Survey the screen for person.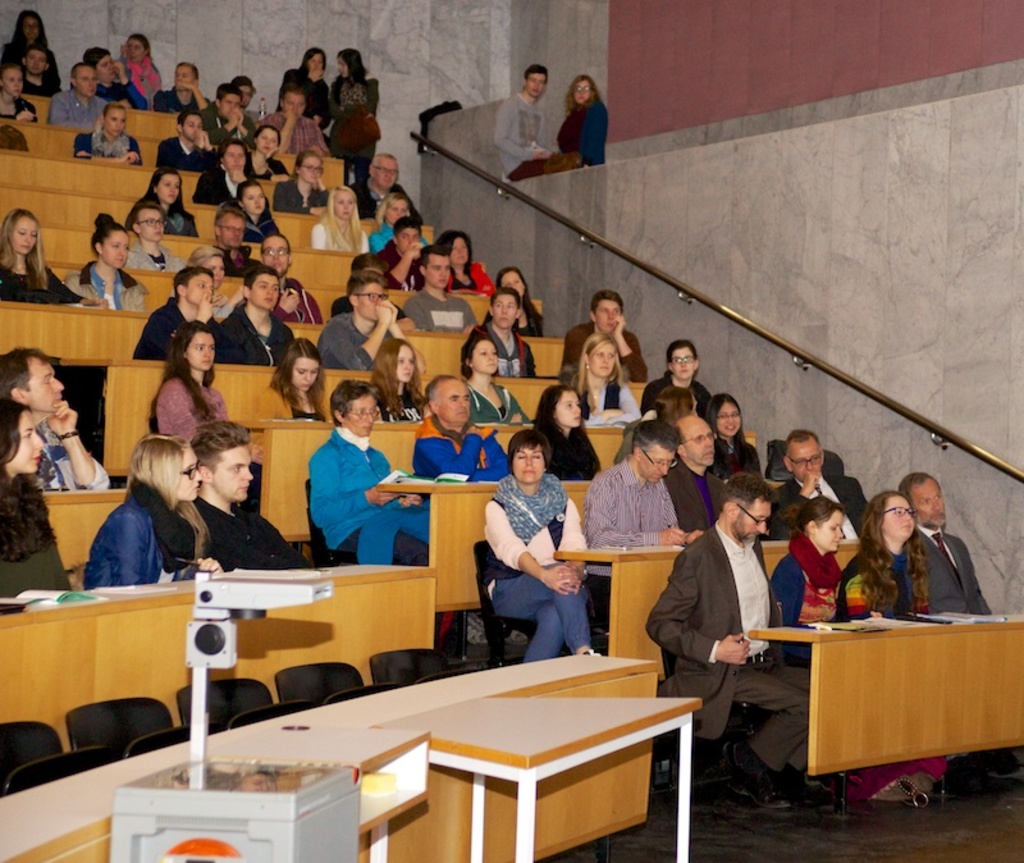
Survey found: <bbox>259, 219, 302, 280</bbox>.
